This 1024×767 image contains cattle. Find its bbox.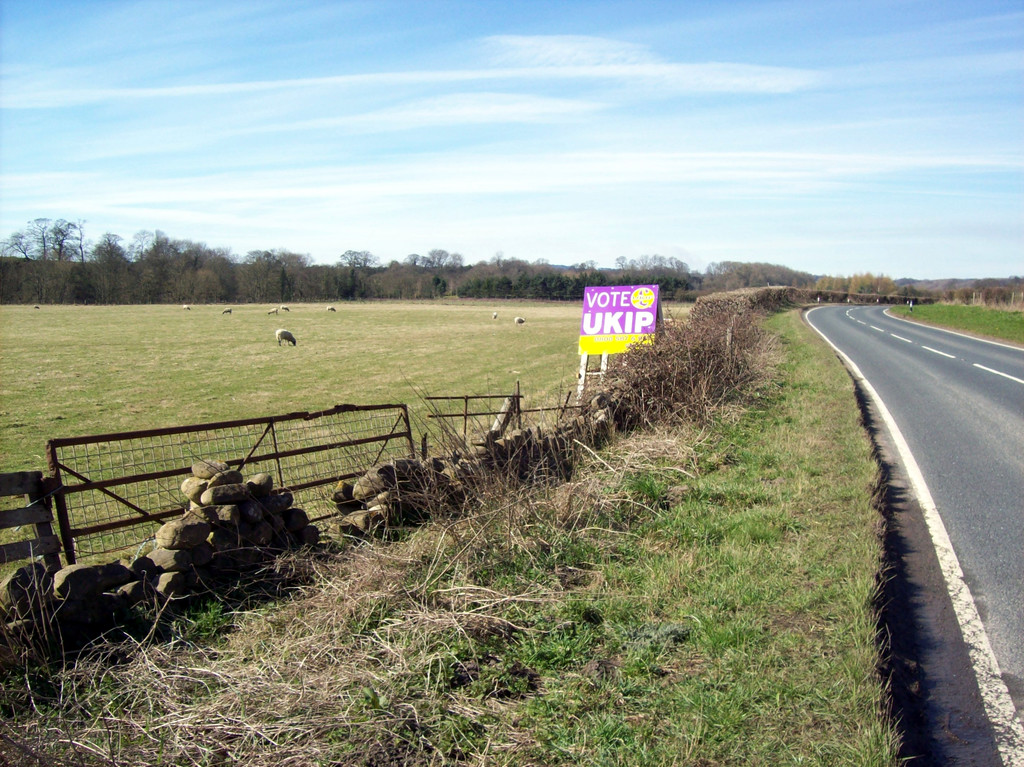
32:304:38:307.
